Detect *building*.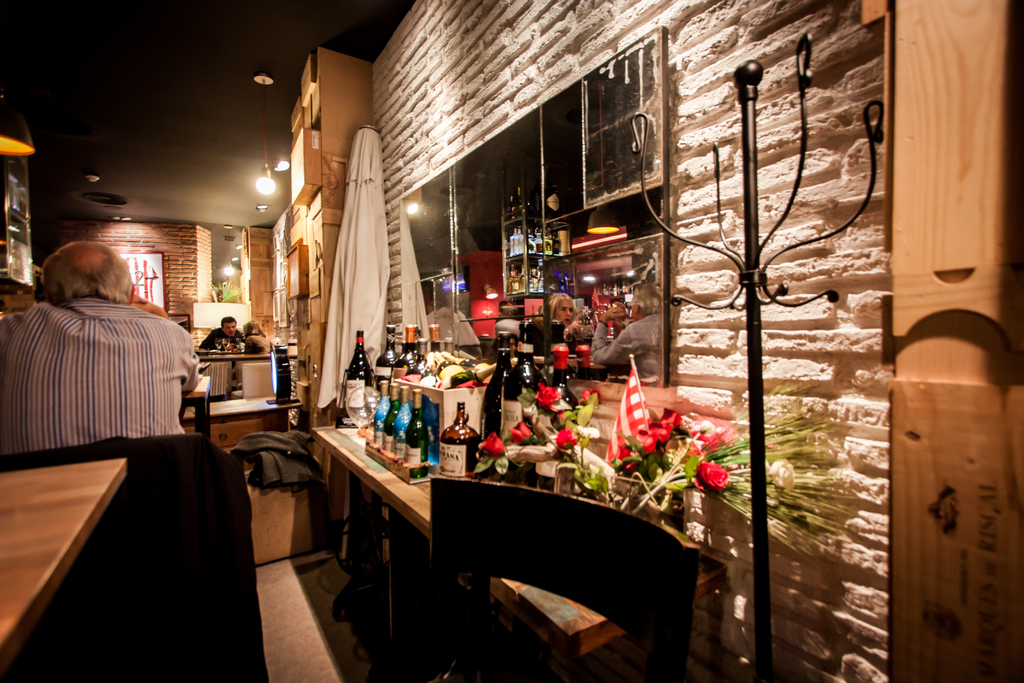
Detected at l=0, t=0, r=1023, b=682.
